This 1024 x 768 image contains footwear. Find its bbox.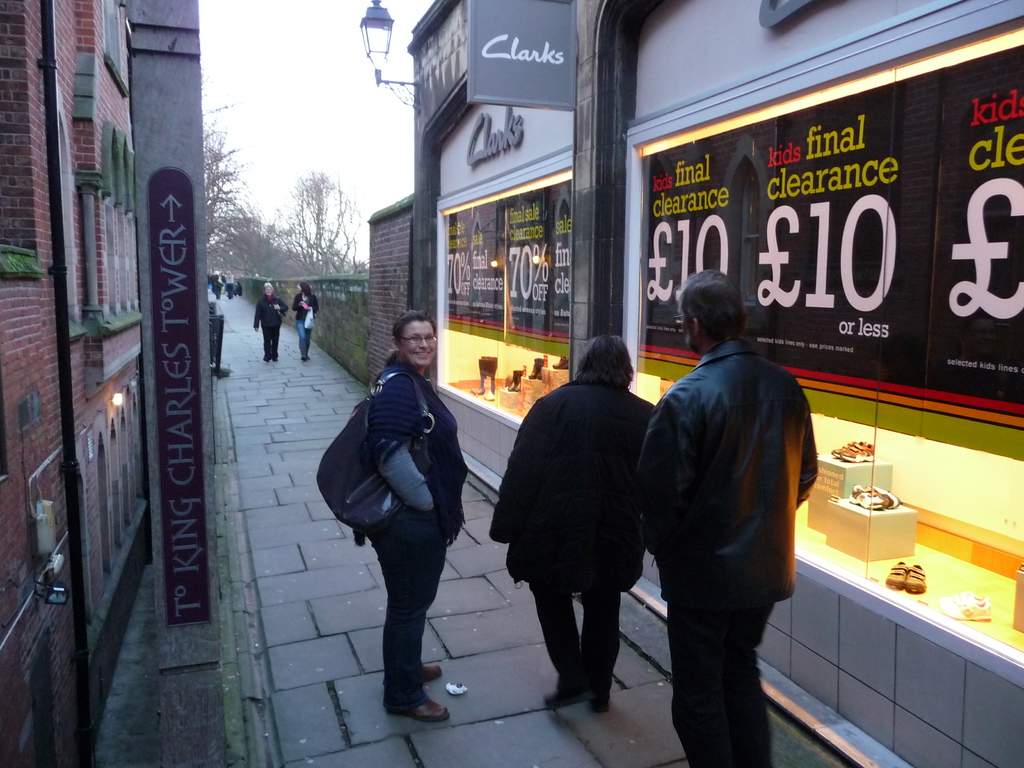
<box>415,658,445,685</box>.
